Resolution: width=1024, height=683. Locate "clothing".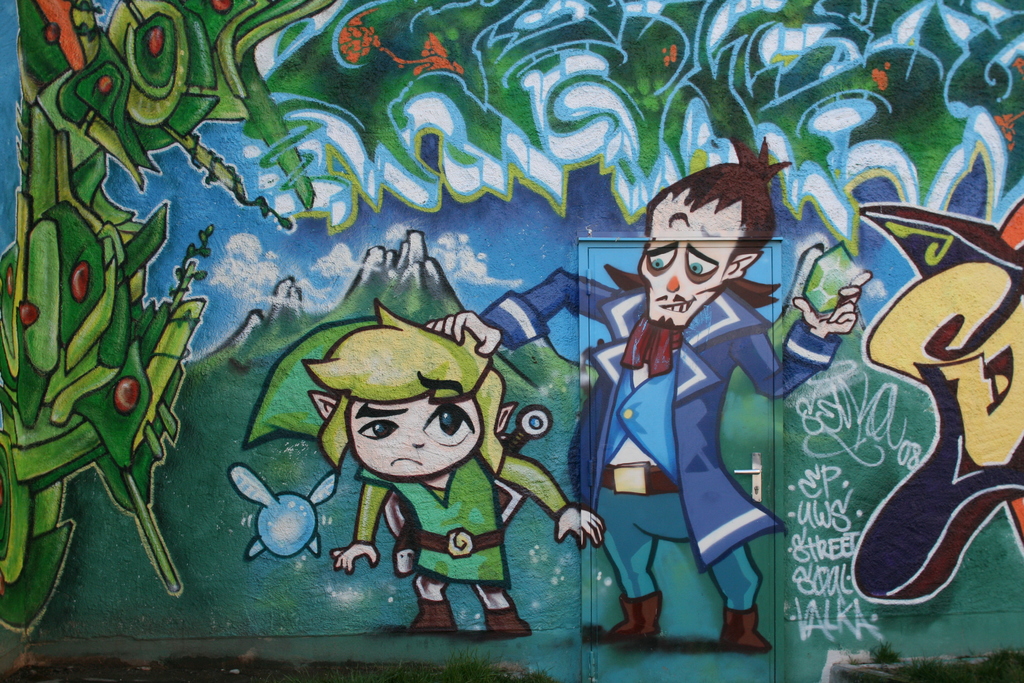
bbox=[351, 443, 570, 592].
